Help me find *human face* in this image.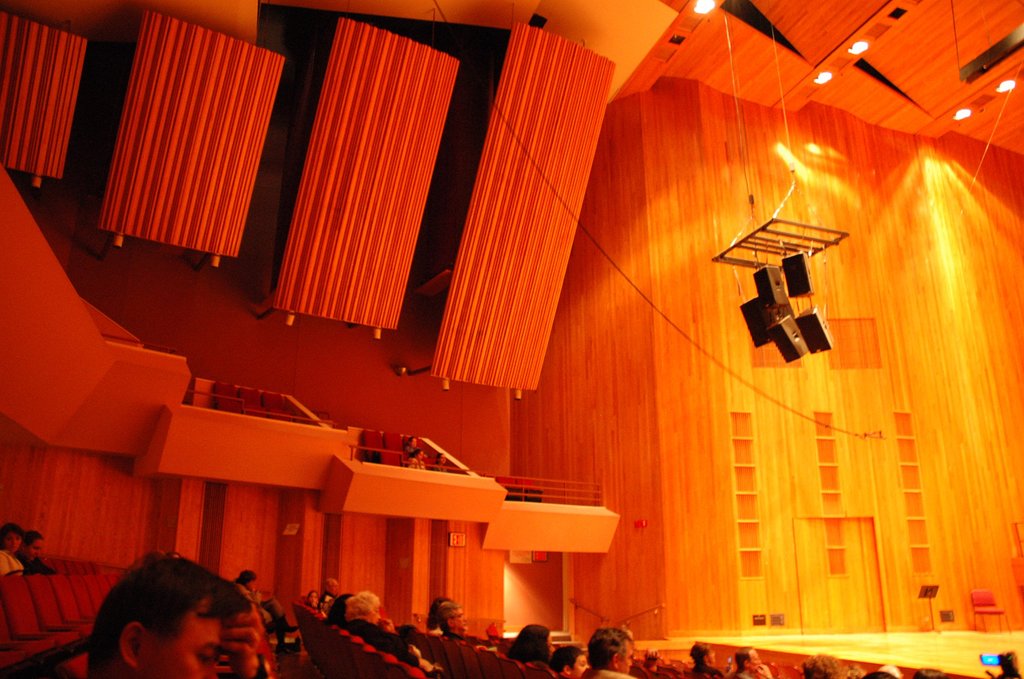
Found it: [left=621, top=644, right=635, bottom=674].
